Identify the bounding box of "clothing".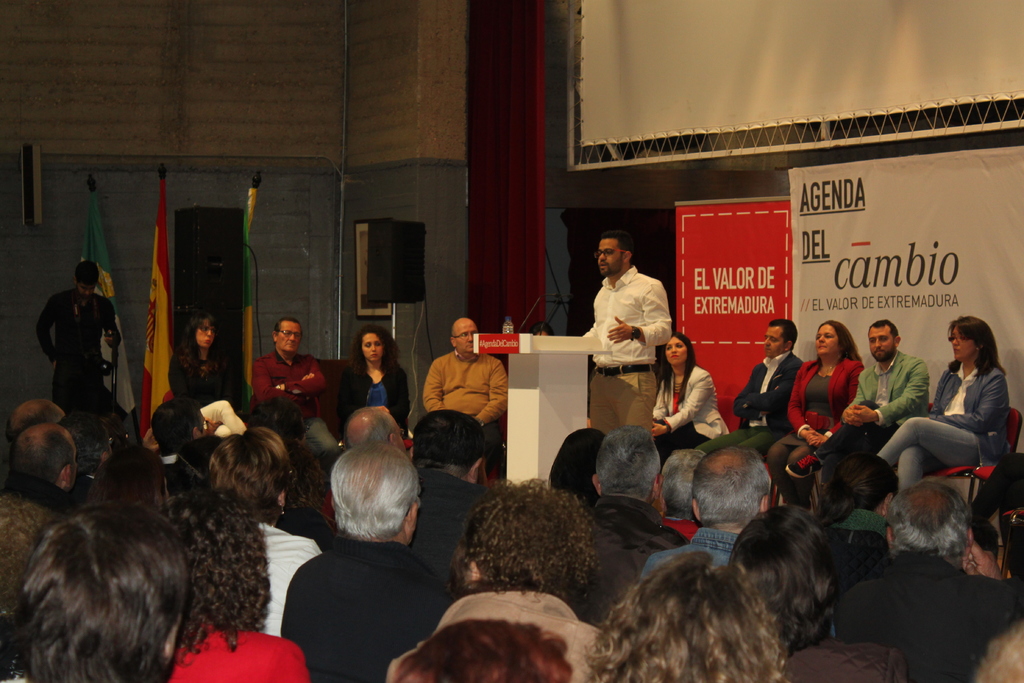
{"x1": 246, "y1": 341, "x2": 341, "y2": 446}.
